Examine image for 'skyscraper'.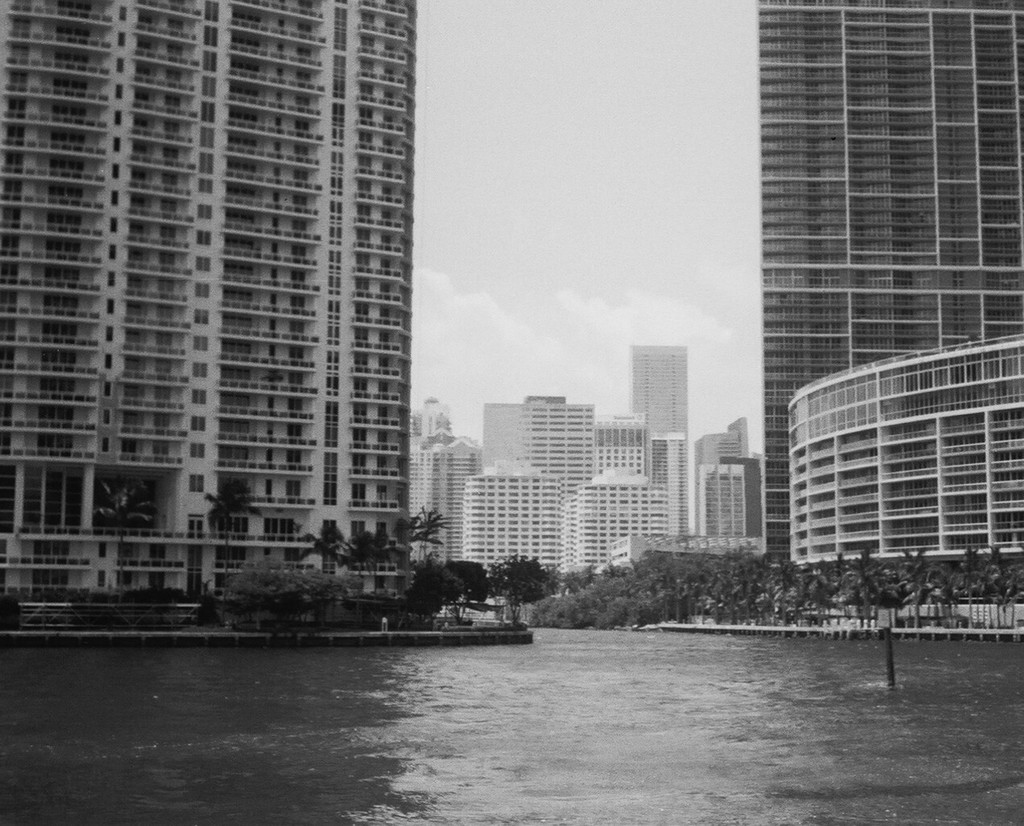
Examination result: [630, 339, 697, 440].
